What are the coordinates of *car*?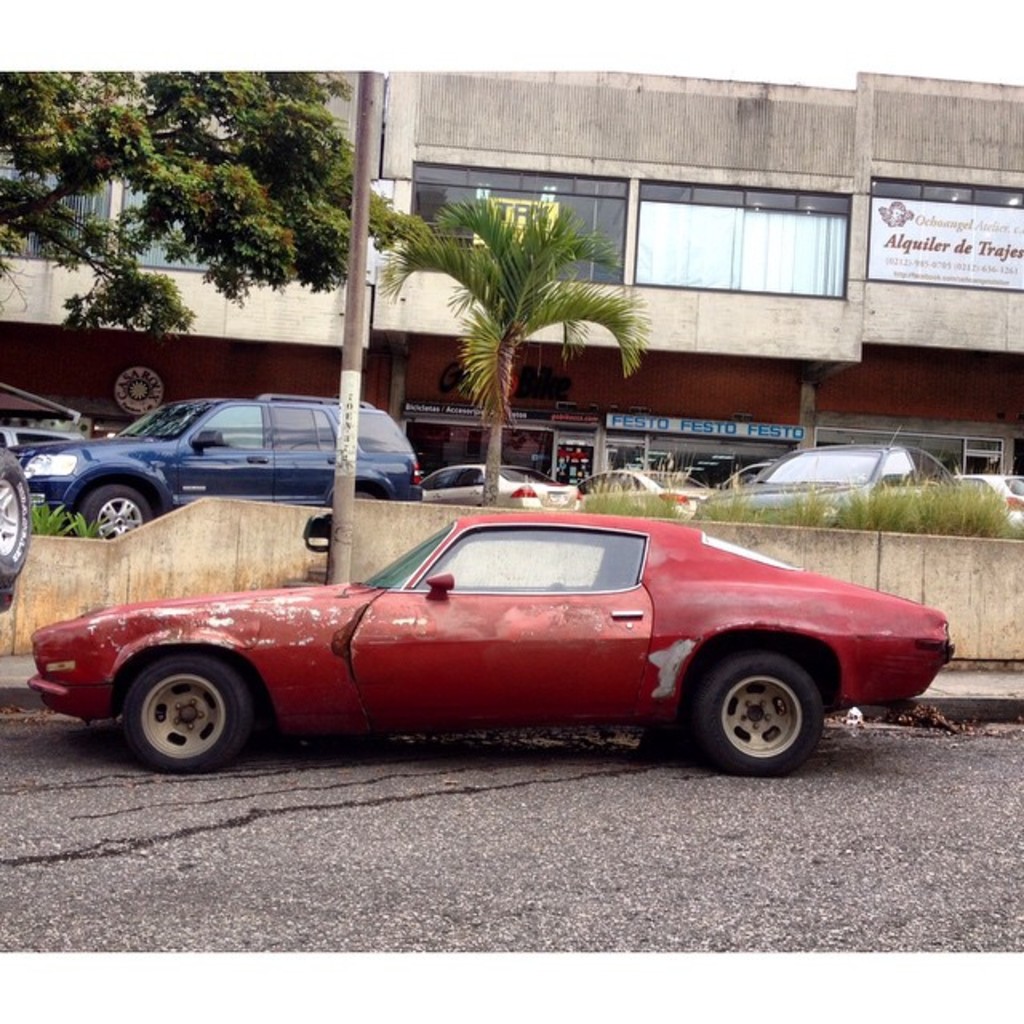
left=950, top=475, right=1022, bottom=533.
